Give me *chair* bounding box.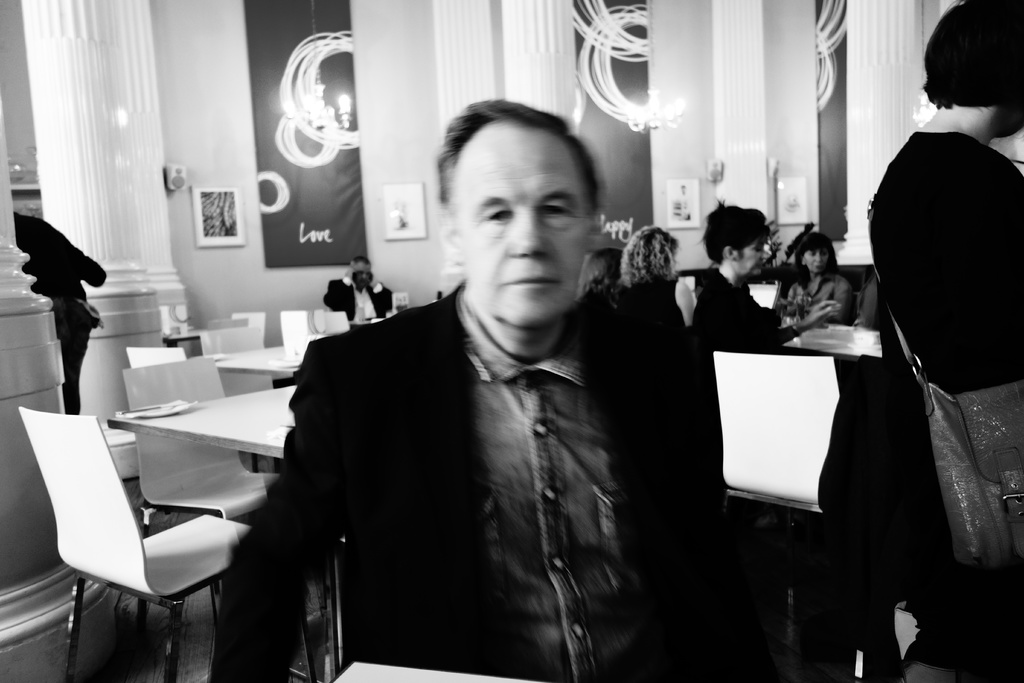
region(202, 323, 271, 360).
